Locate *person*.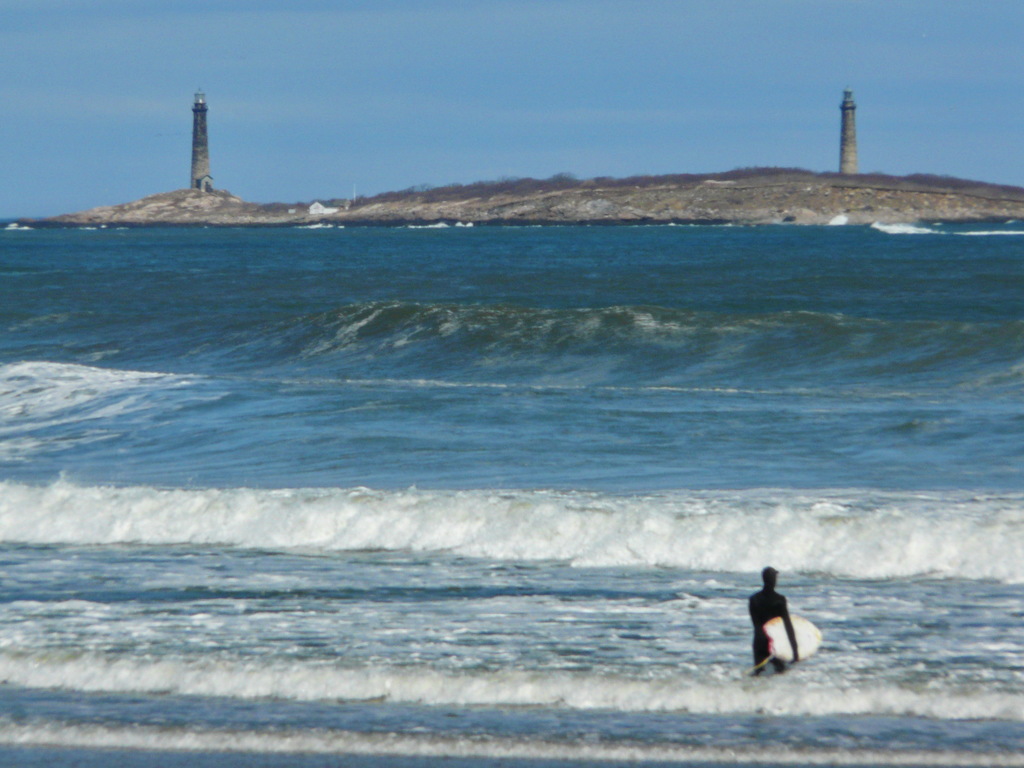
Bounding box: l=748, t=576, r=811, b=677.
